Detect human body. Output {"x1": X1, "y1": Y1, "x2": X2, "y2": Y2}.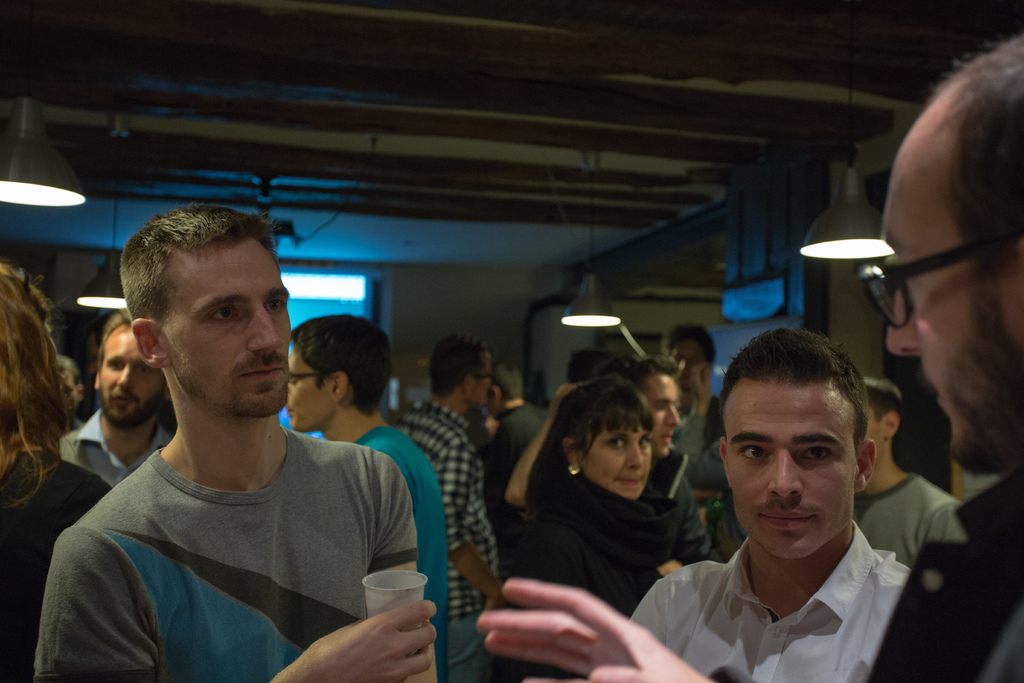
{"x1": 396, "y1": 395, "x2": 503, "y2": 682}.
